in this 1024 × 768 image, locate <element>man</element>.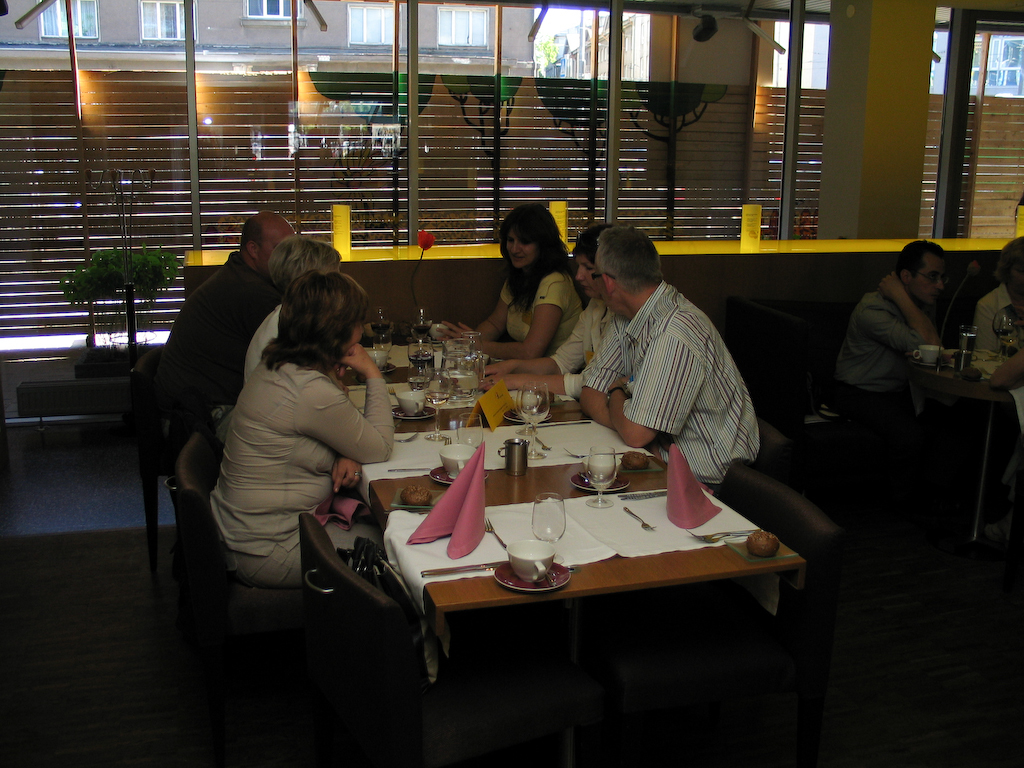
Bounding box: region(829, 235, 948, 444).
